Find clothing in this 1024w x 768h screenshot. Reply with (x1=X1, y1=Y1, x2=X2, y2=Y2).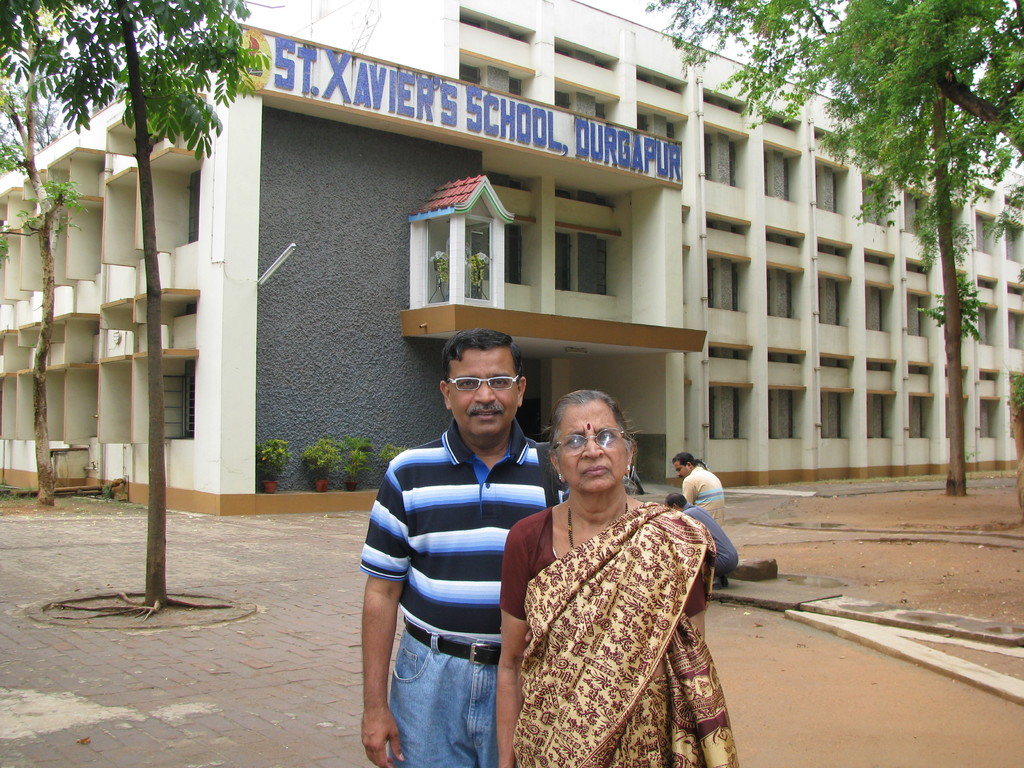
(x1=384, y1=623, x2=497, y2=767).
